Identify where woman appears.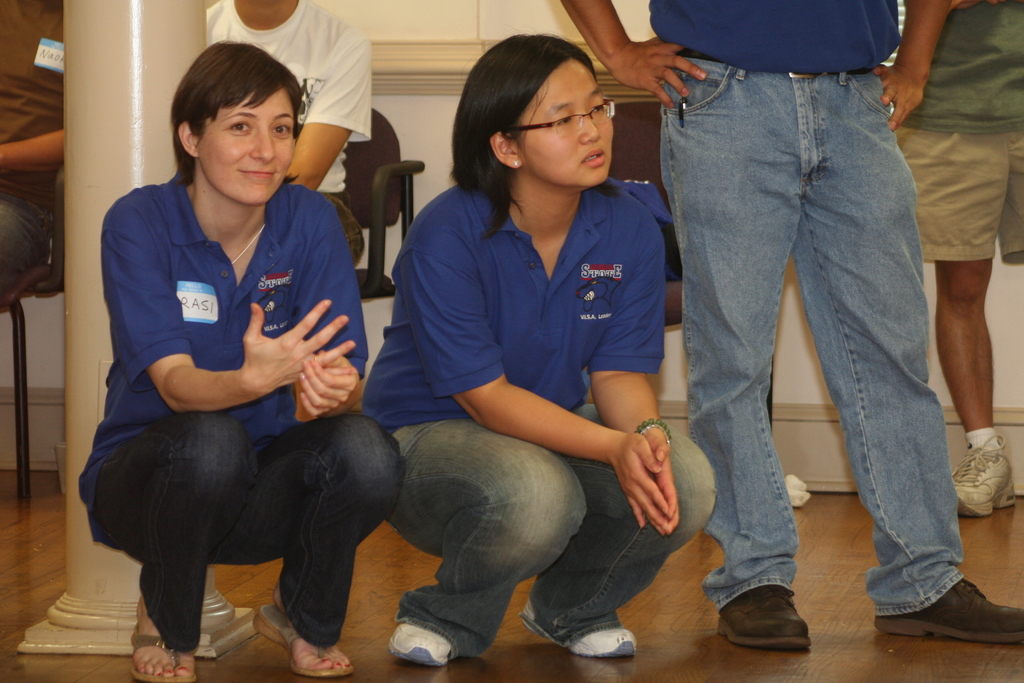
Appears at 358/32/720/670.
